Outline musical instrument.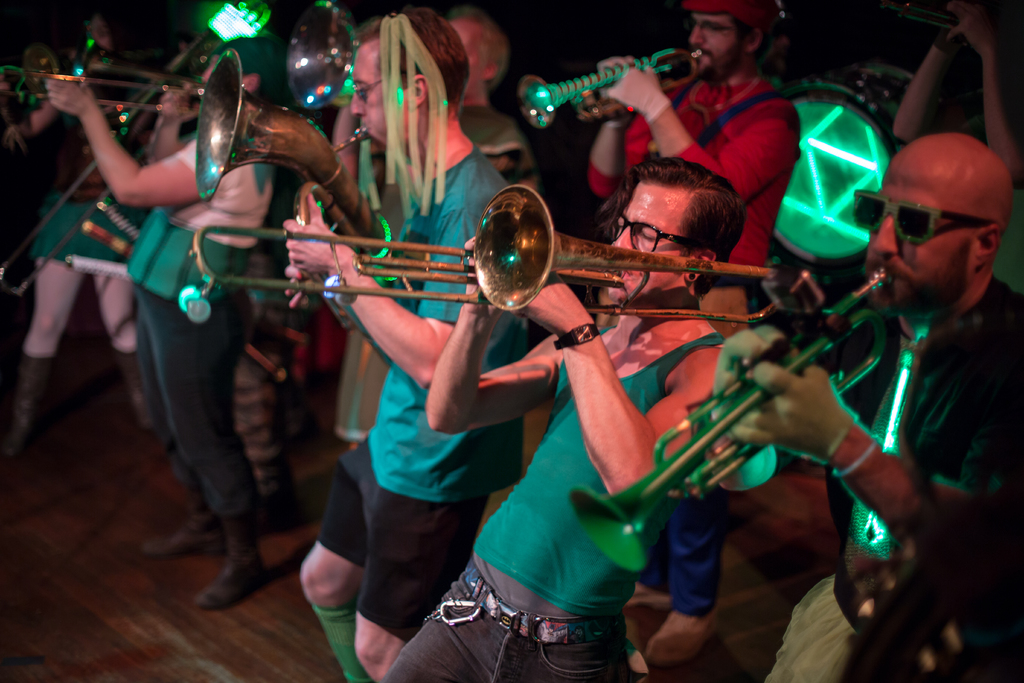
Outline: <bbox>0, 53, 214, 126</bbox>.
